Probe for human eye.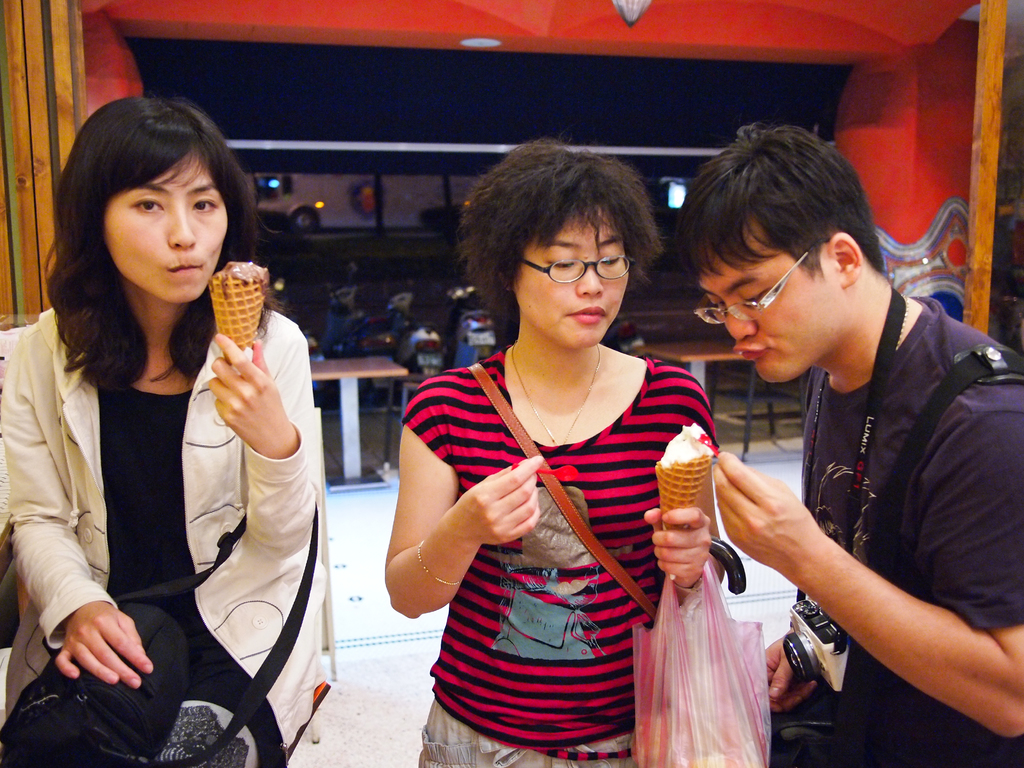
Probe result: [190, 193, 219, 218].
